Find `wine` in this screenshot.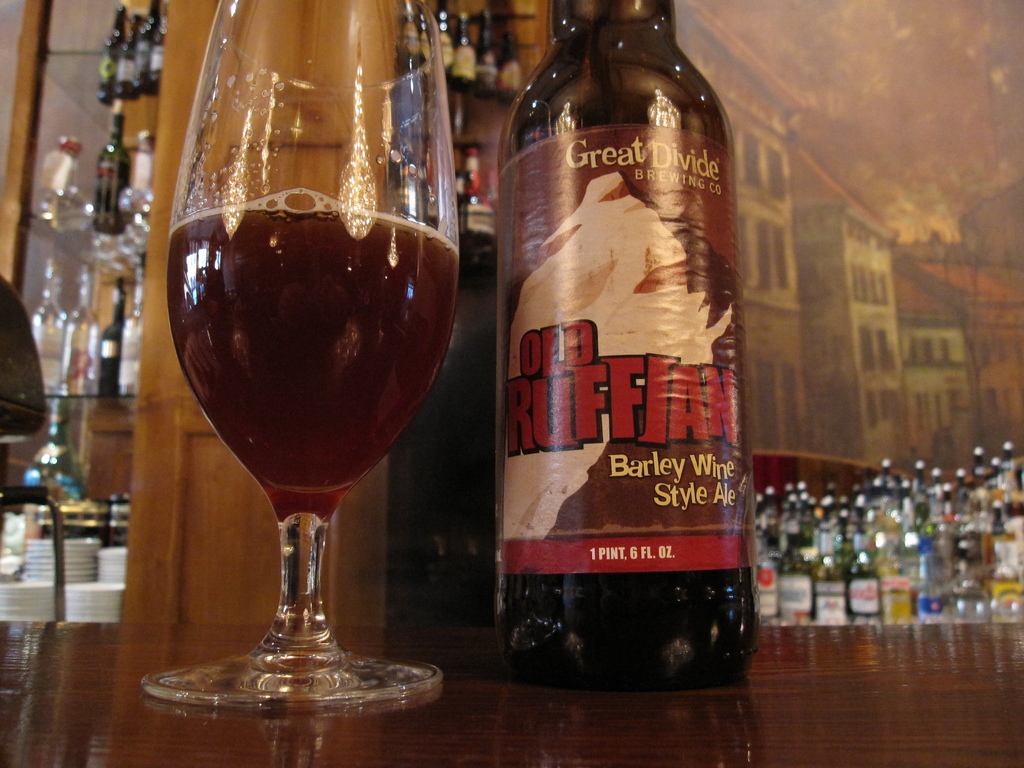
The bounding box for `wine` is x1=108 y1=250 x2=146 y2=400.
